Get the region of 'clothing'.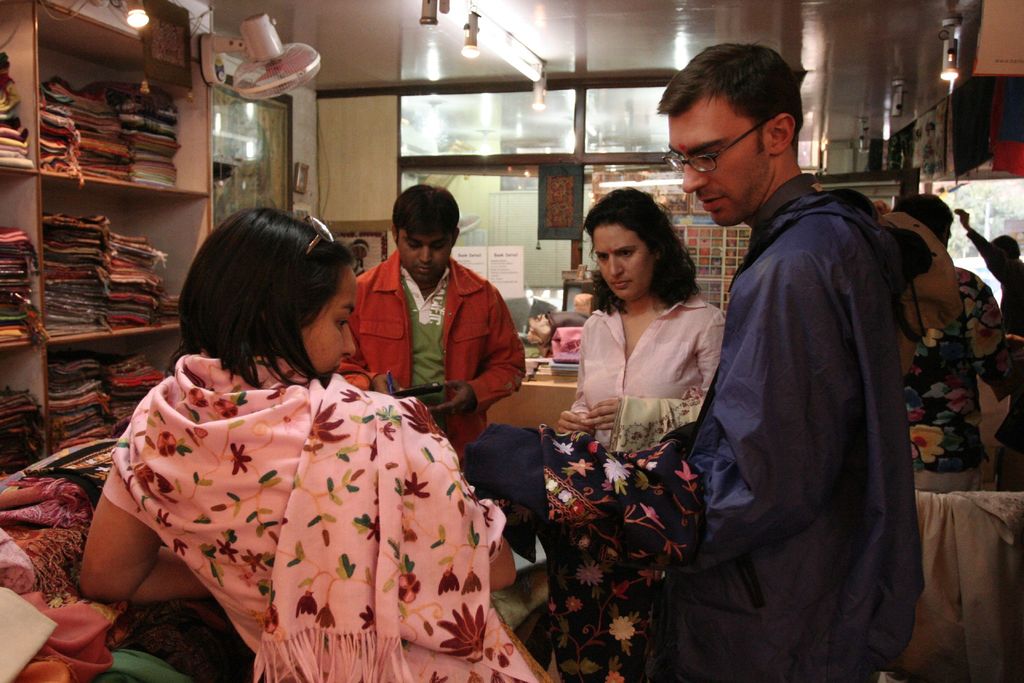
detection(356, 248, 531, 464).
